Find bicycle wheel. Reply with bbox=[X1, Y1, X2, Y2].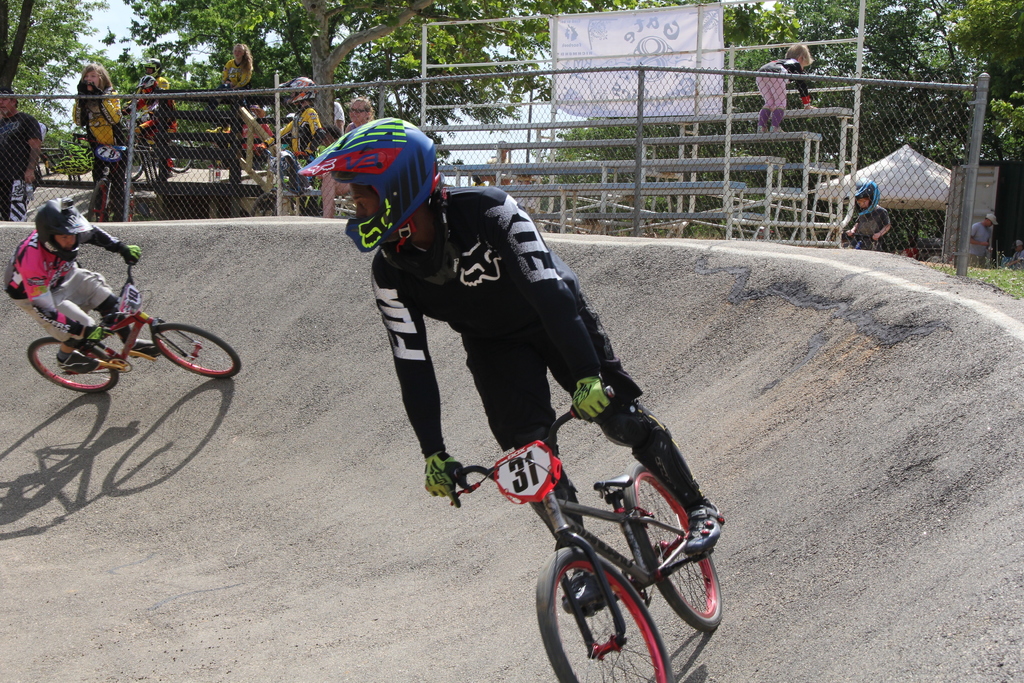
bbox=[169, 142, 193, 172].
